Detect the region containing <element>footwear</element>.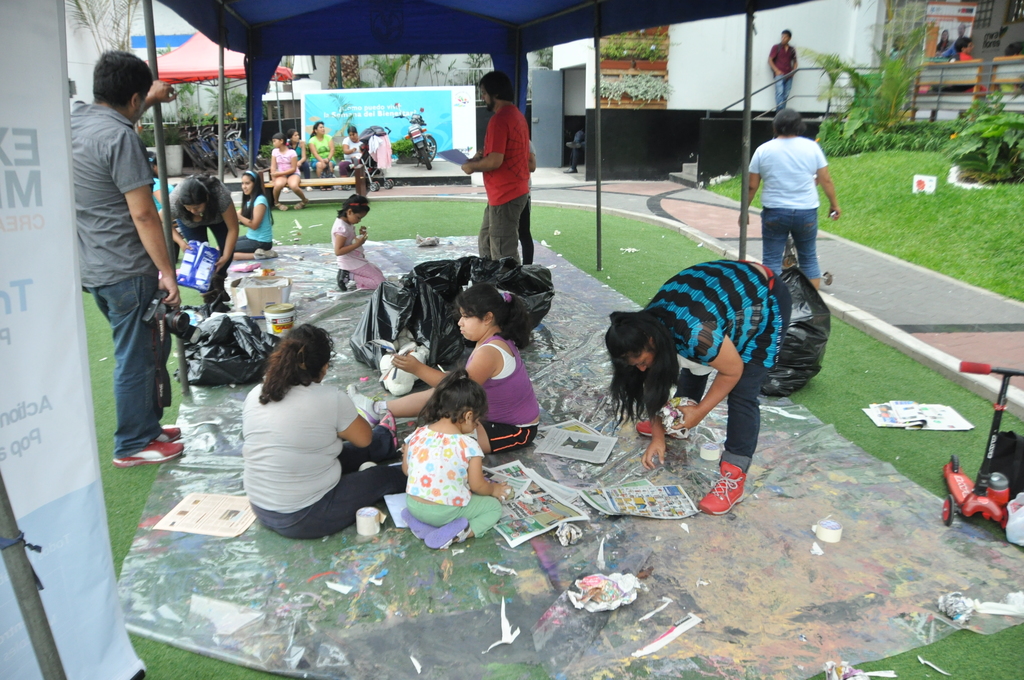
box(419, 519, 470, 555).
